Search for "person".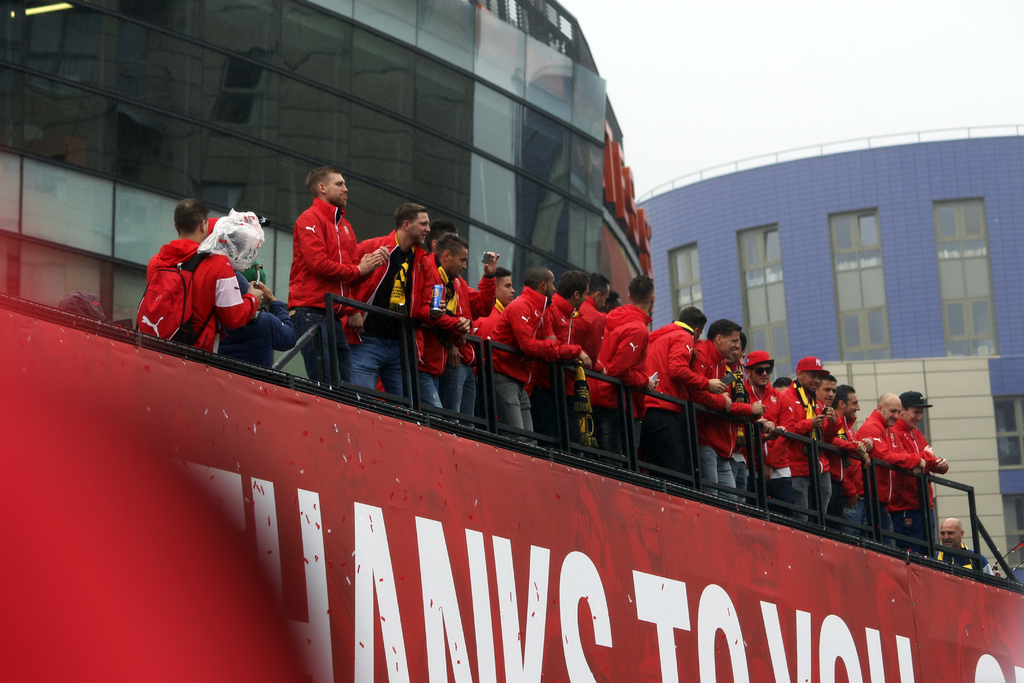
Found at 883/391/956/562.
